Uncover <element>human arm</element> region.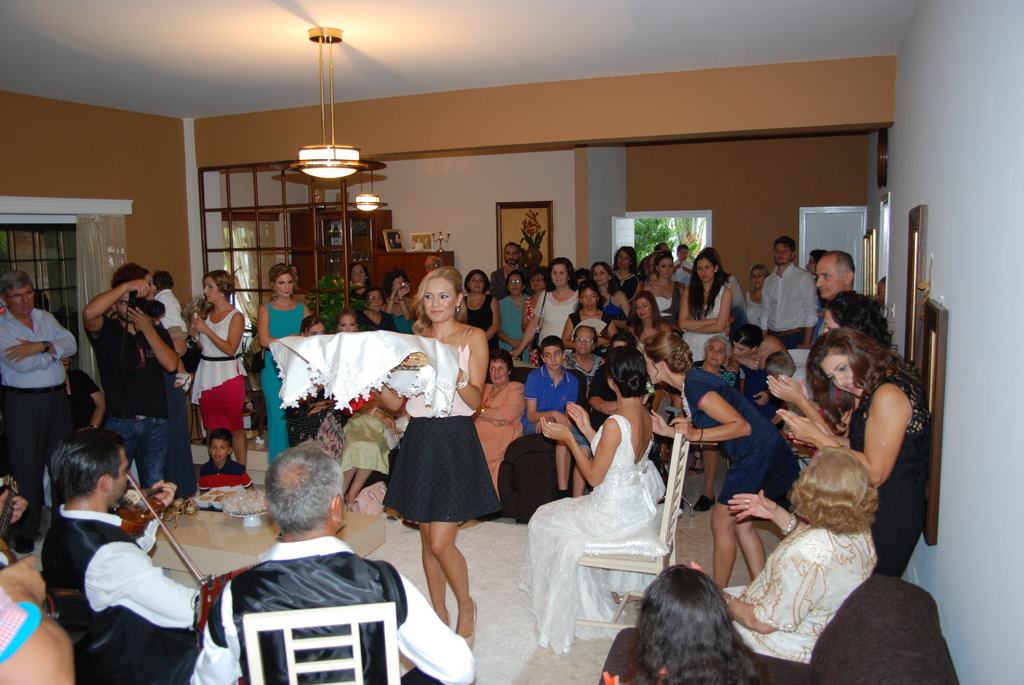
Uncovered: x1=776, y1=383, x2=906, y2=488.
